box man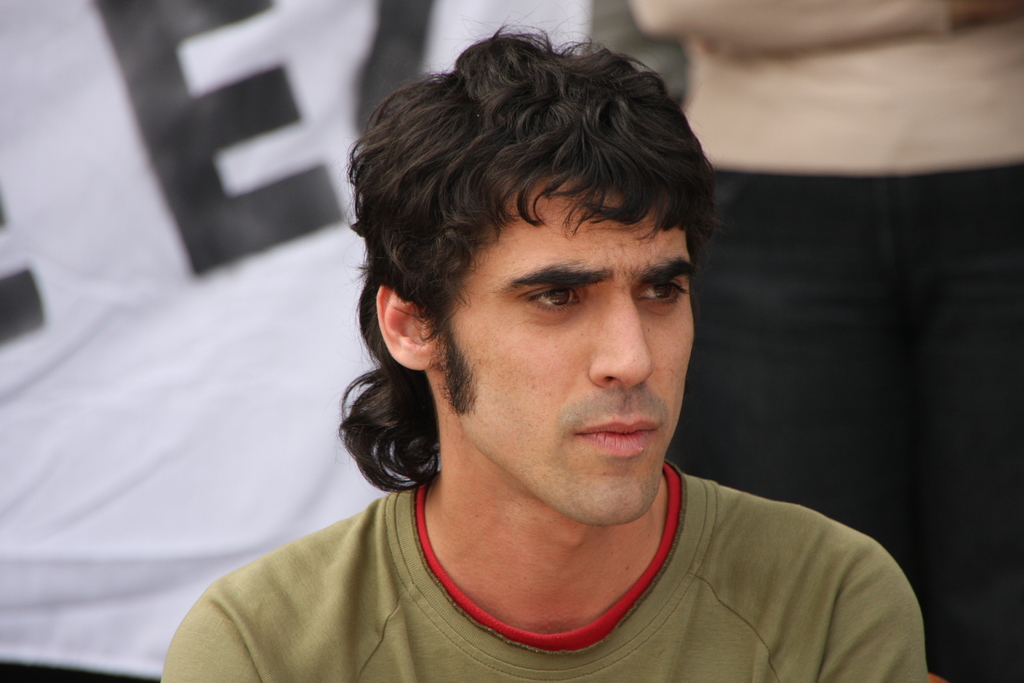
detection(627, 0, 1023, 682)
